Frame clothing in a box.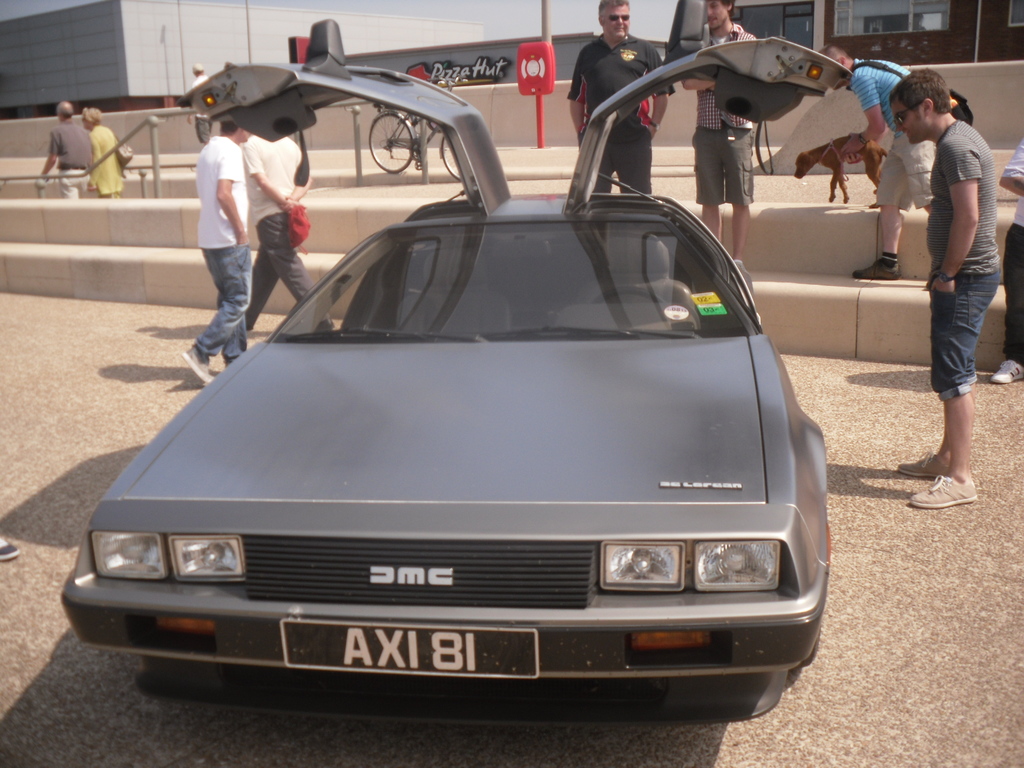
[843, 56, 930, 204].
